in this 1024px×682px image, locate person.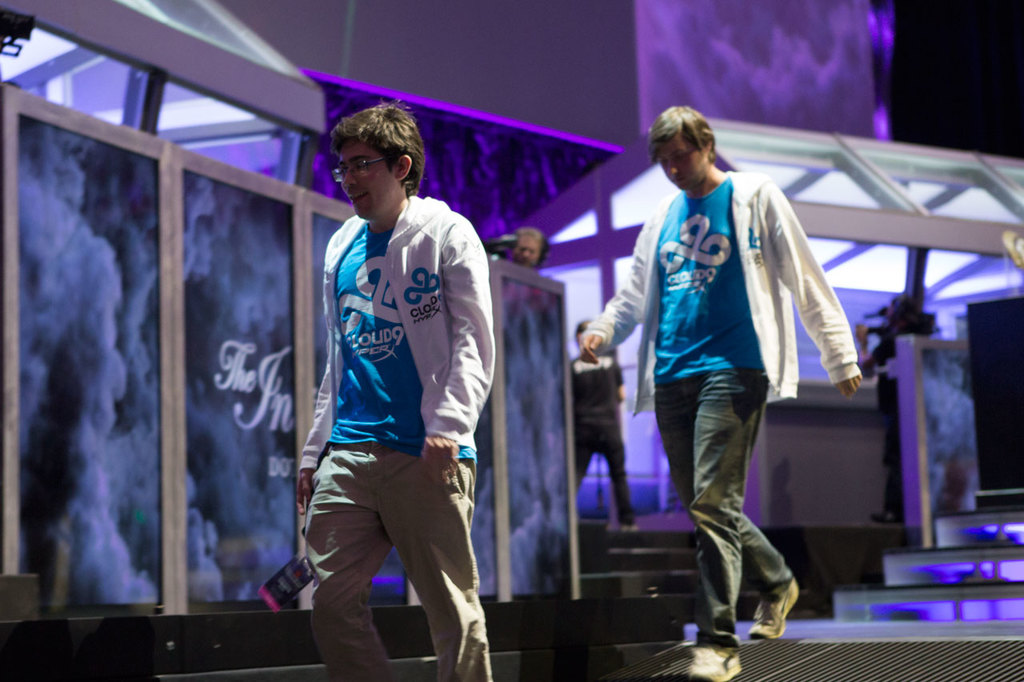
Bounding box: 566, 322, 635, 528.
